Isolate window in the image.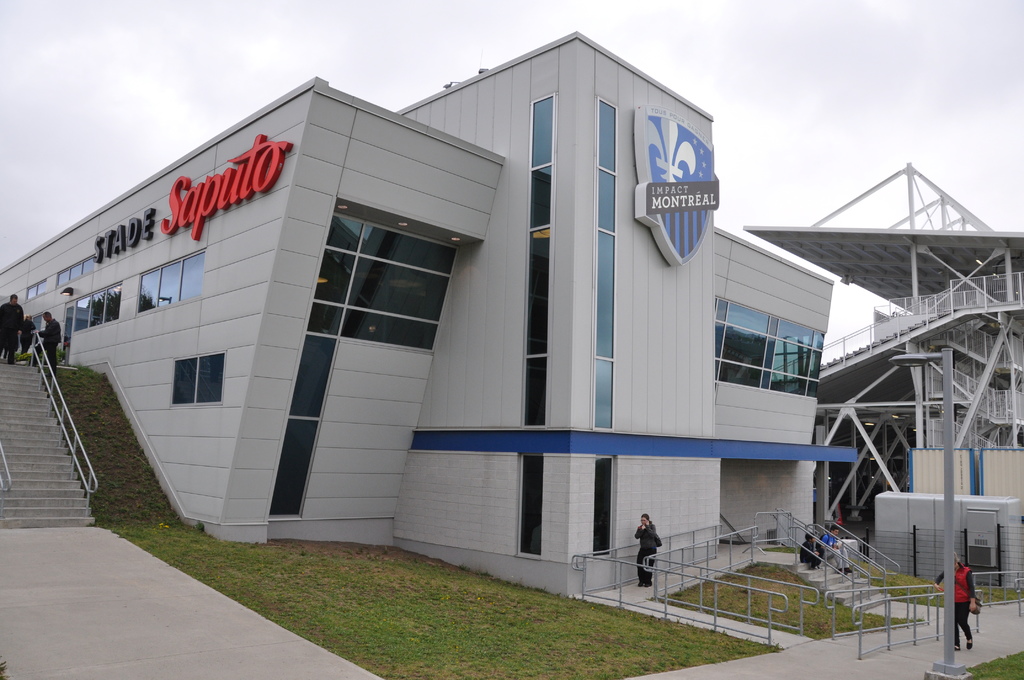
Isolated region: <region>53, 259, 94, 289</region>.
